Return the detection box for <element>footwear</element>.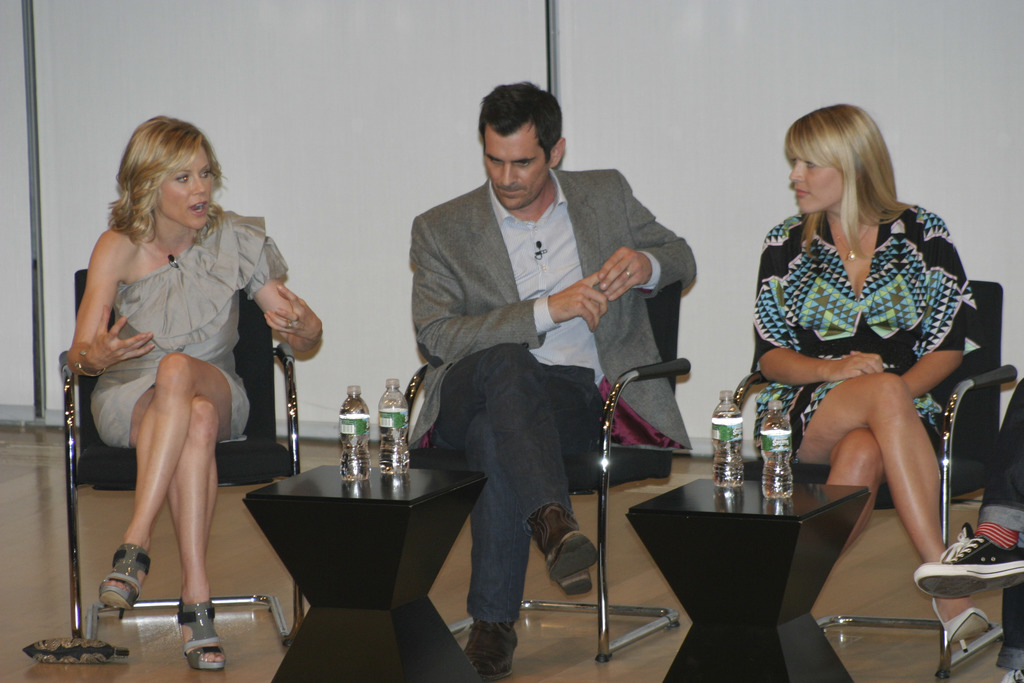
locate(176, 596, 226, 670).
